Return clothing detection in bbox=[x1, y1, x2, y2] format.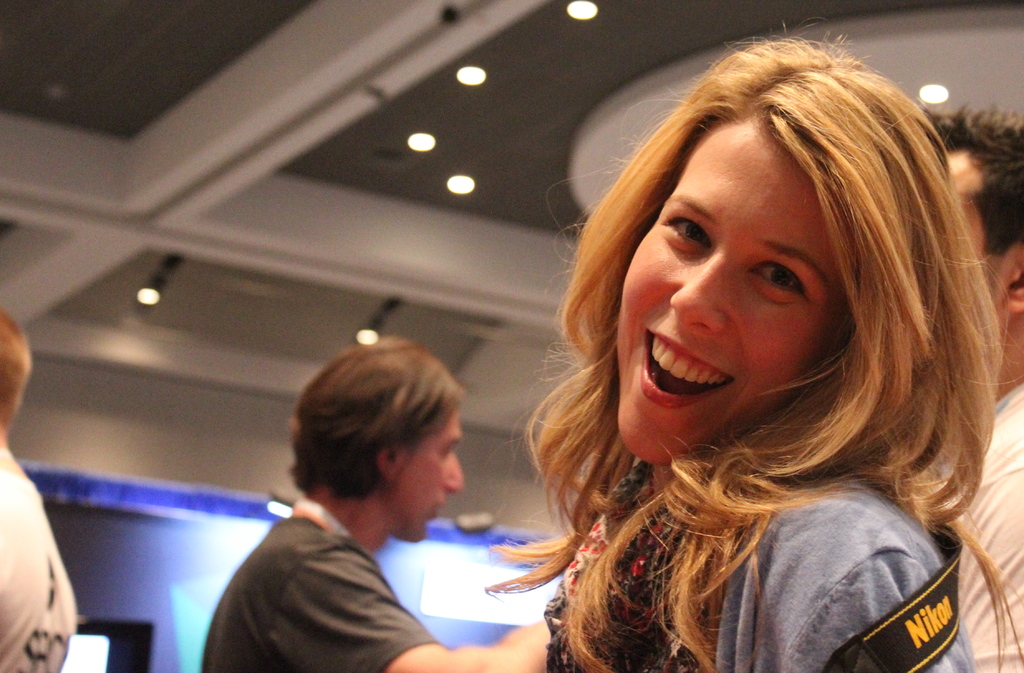
bbox=[547, 474, 970, 672].
